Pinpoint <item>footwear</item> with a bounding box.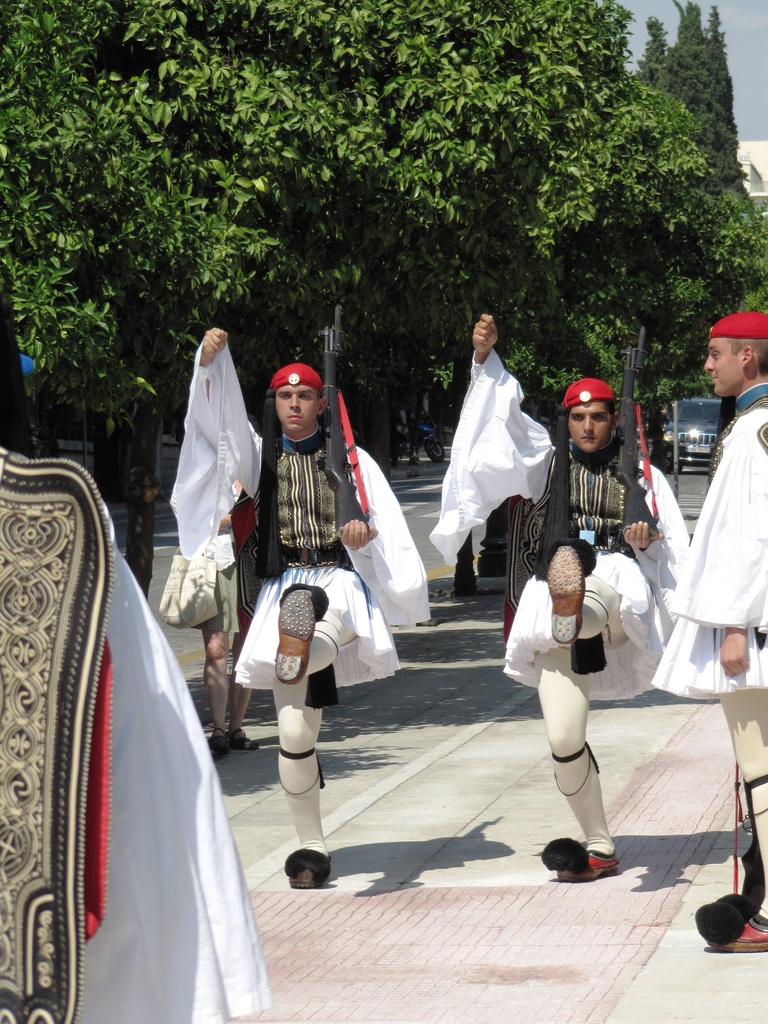
left=282, top=842, right=336, bottom=891.
